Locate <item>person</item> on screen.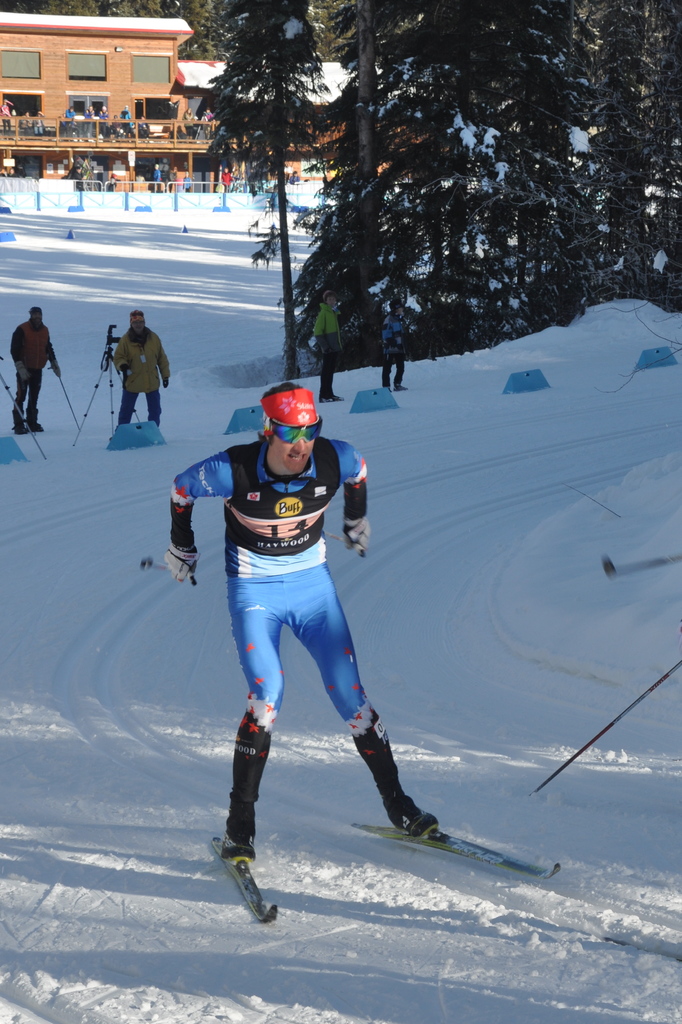
On screen at [177,369,435,918].
